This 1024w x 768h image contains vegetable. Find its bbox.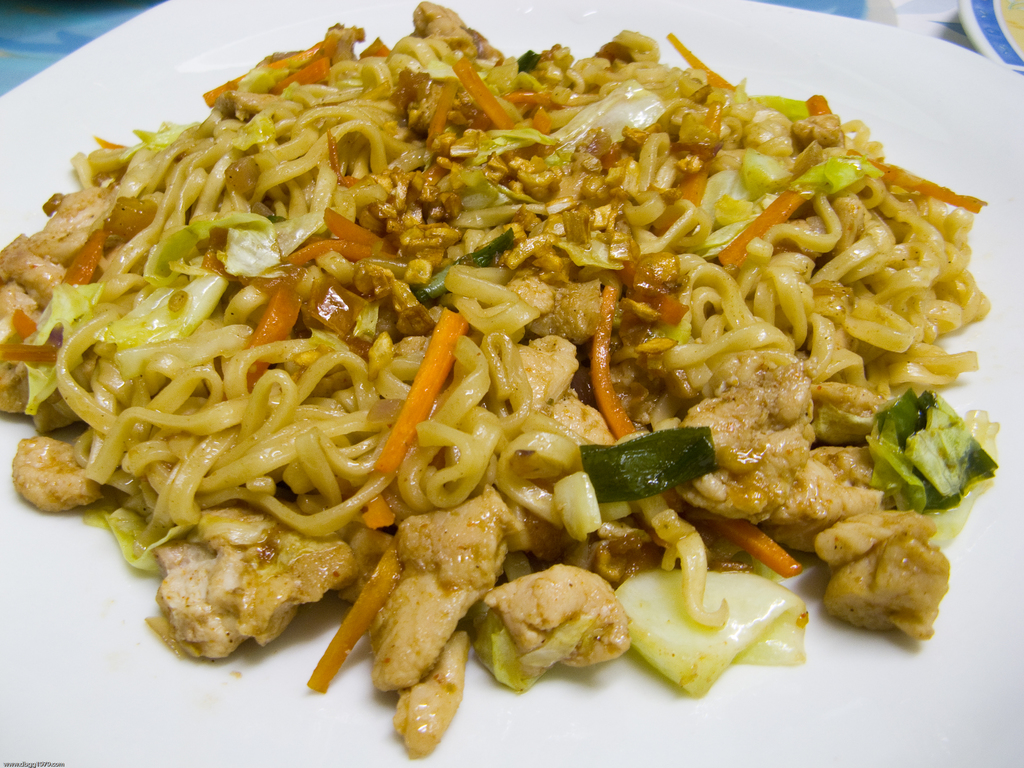
[576,424,723,508].
